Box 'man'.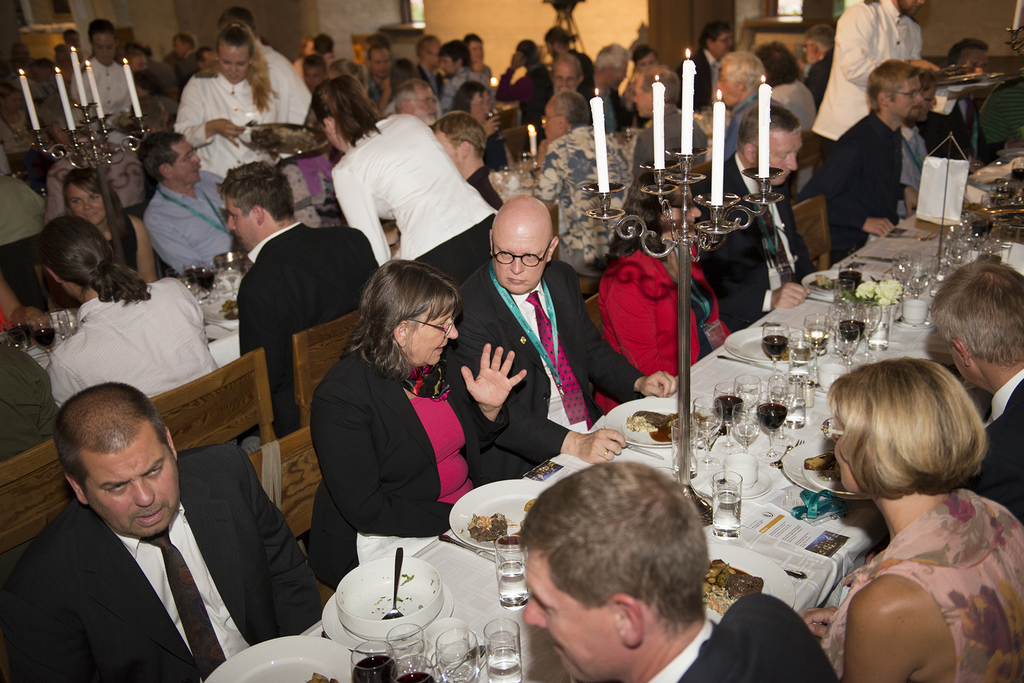
left=438, top=193, right=681, bottom=476.
